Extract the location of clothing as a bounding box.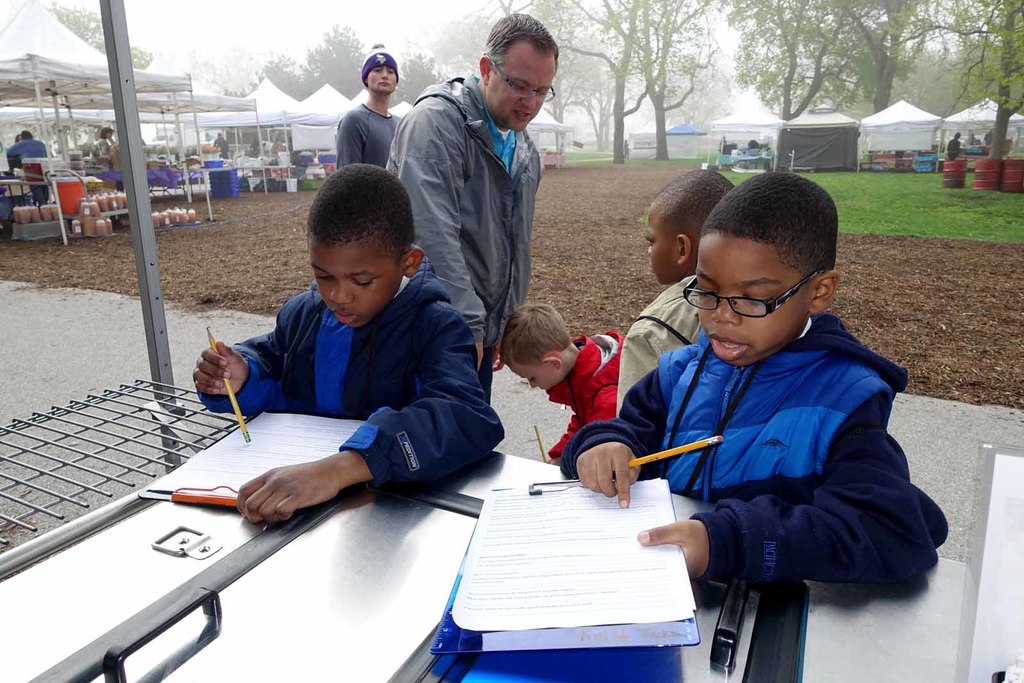
[544, 331, 623, 467].
